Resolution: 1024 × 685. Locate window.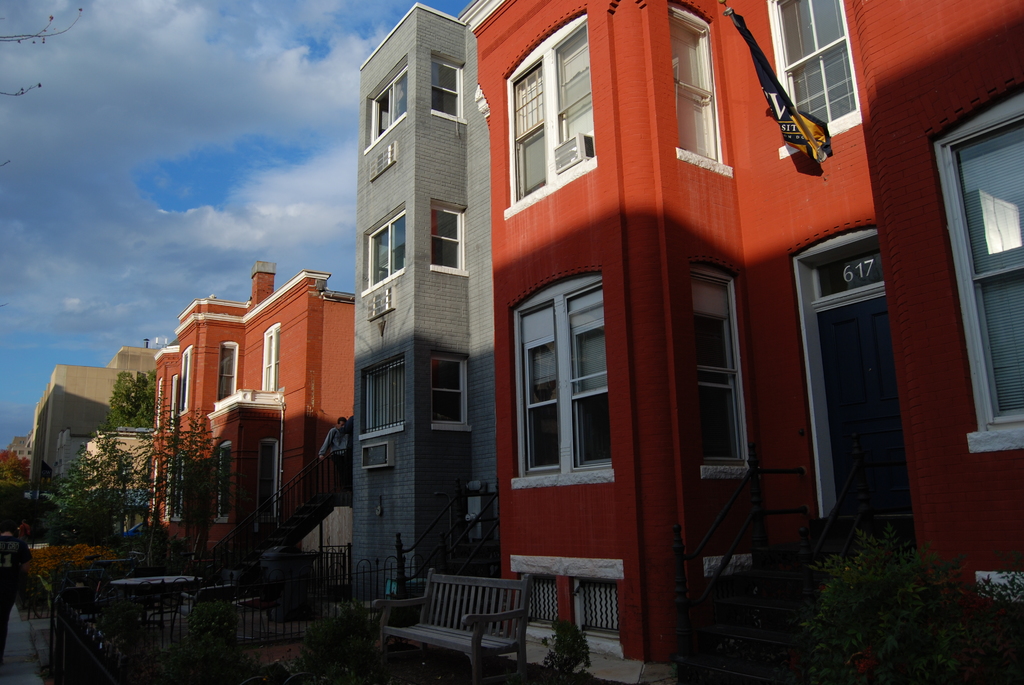
bbox(218, 439, 228, 526).
